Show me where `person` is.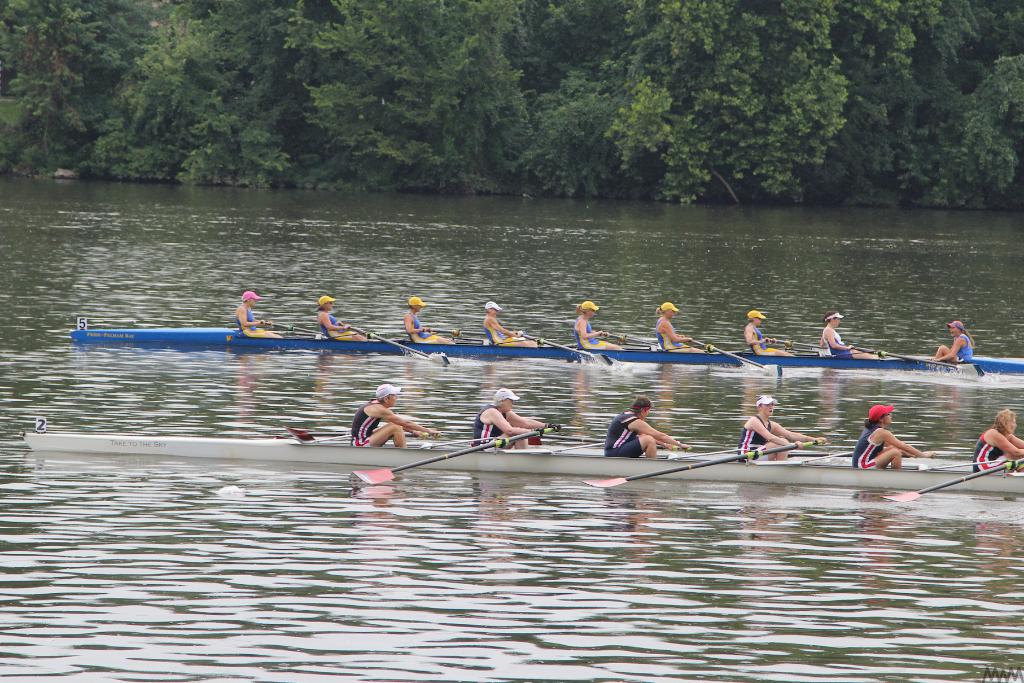
`person` is at region(732, 390, 826, 465).
